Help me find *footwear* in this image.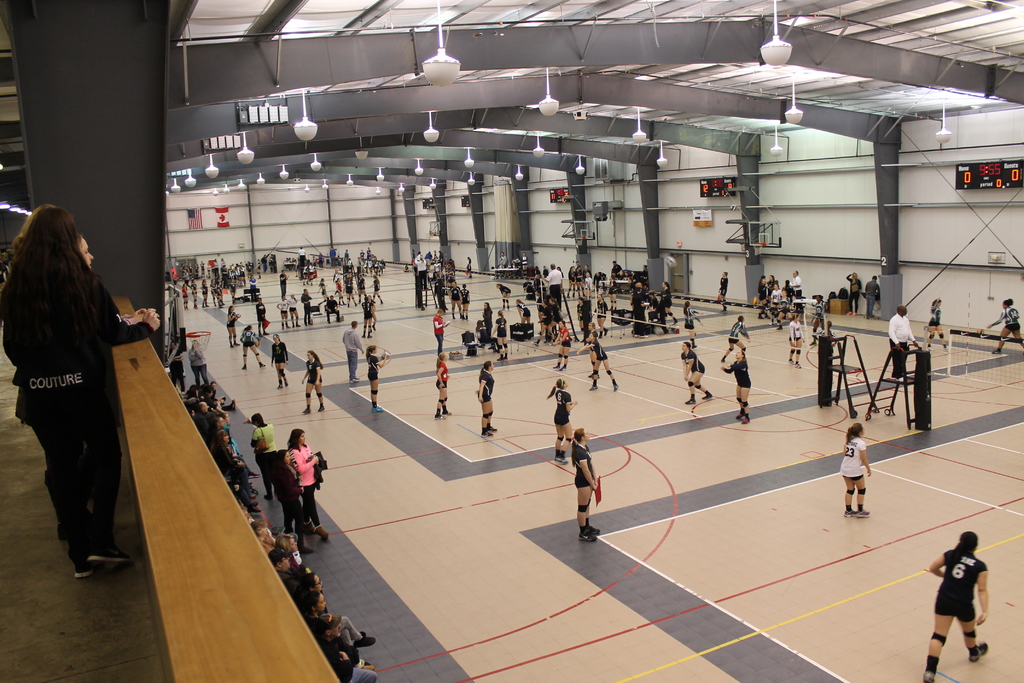
Found it: box(296, 321, 300, 325).
